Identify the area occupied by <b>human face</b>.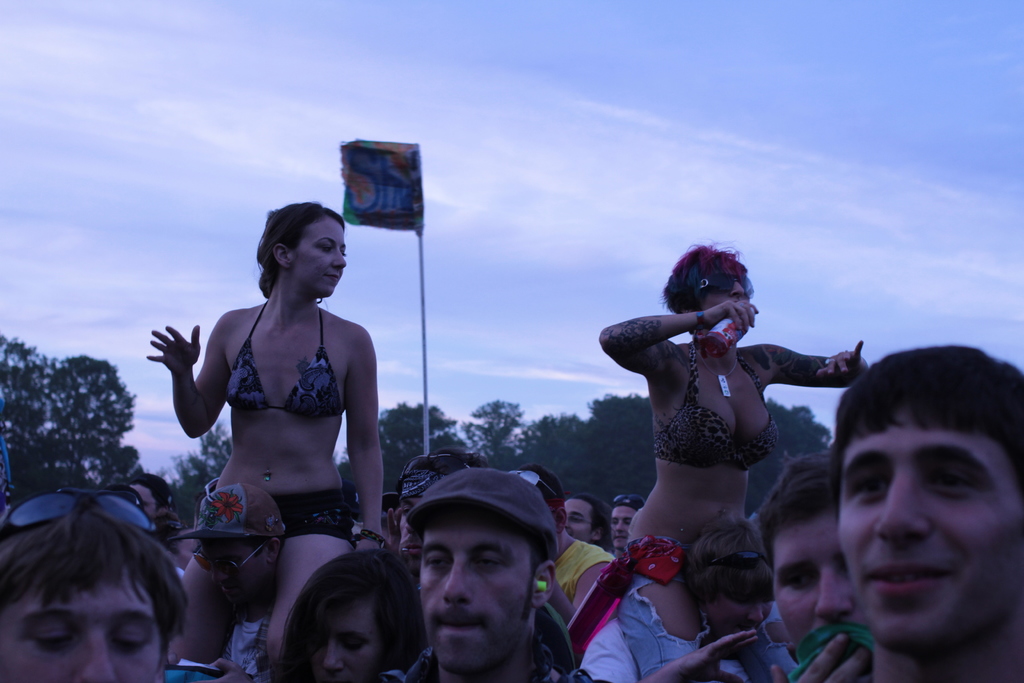
Area: (left=0, top=582, right=163, bottom=682).
